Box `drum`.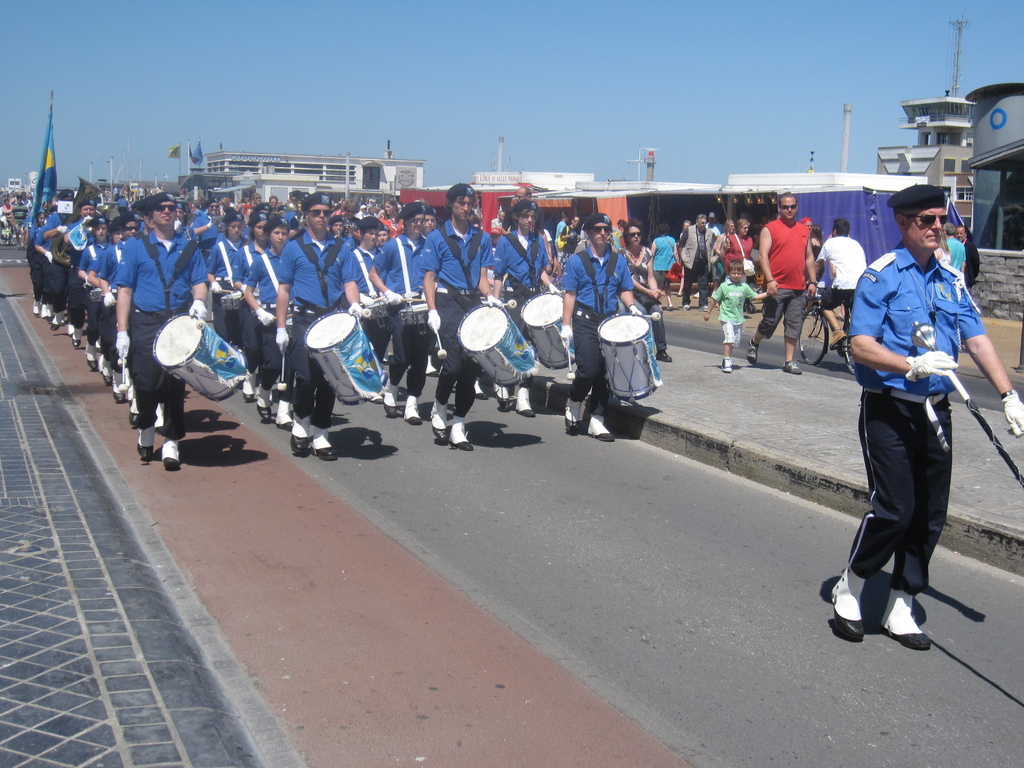
148/312/244/400.
